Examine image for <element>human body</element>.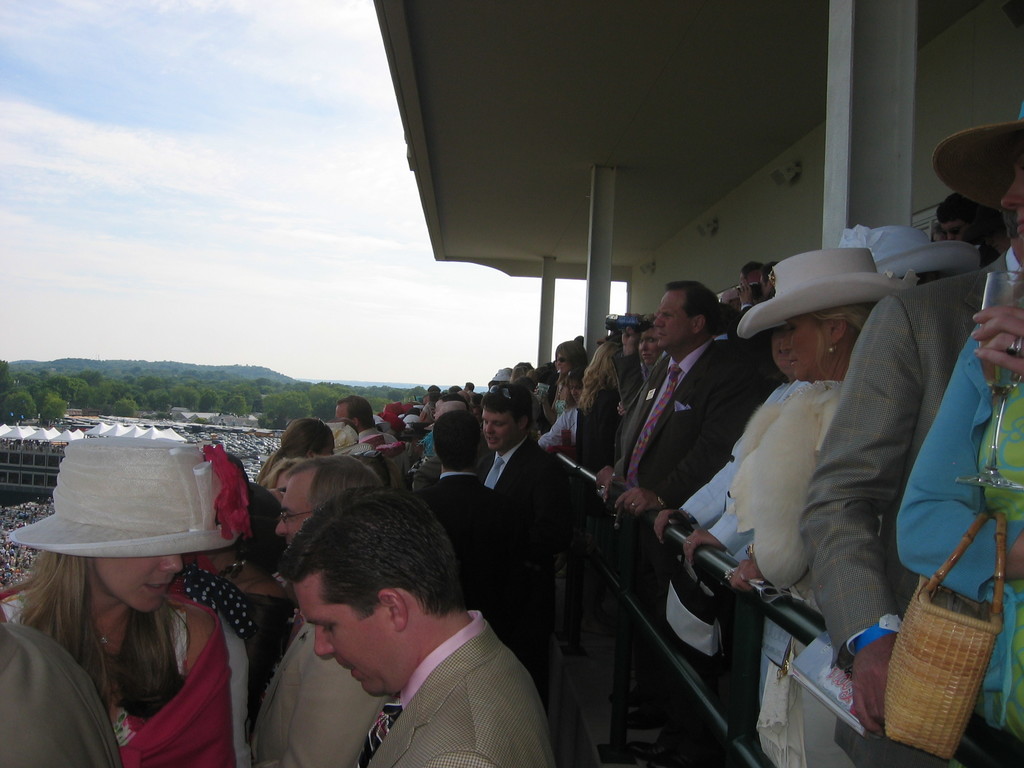
Examination result: (left=429, top=467, right=506, bottom=611).
